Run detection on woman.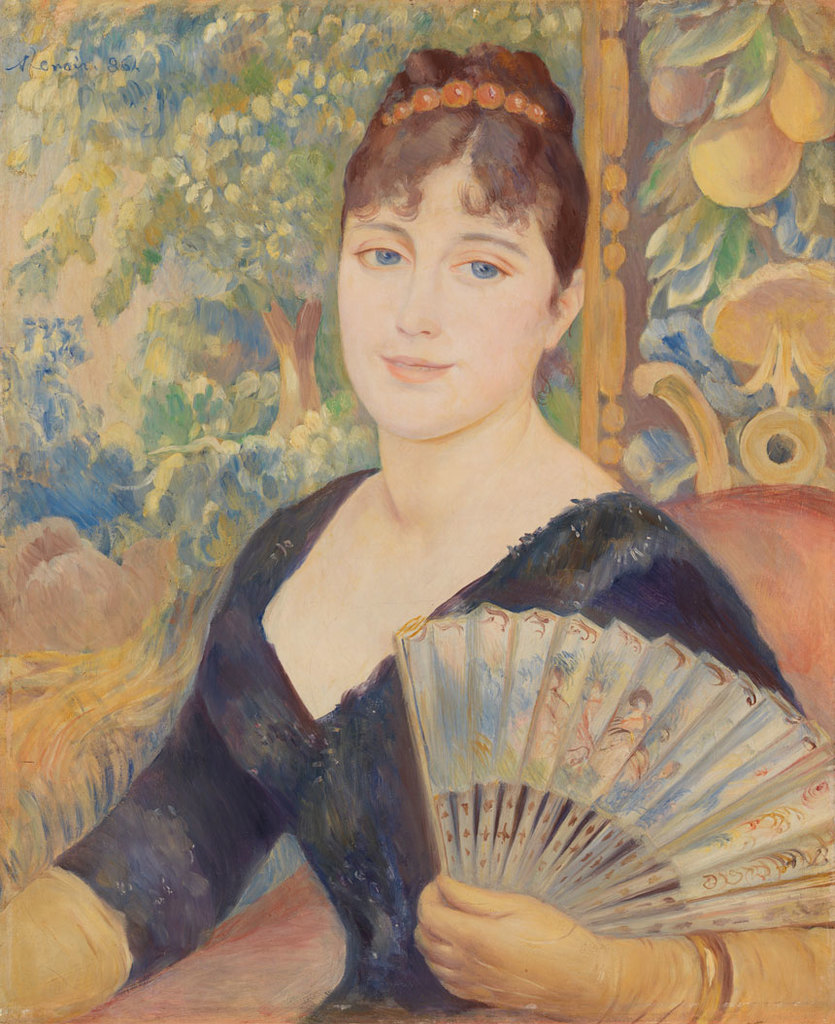
Result: 77:64:786:1007.
